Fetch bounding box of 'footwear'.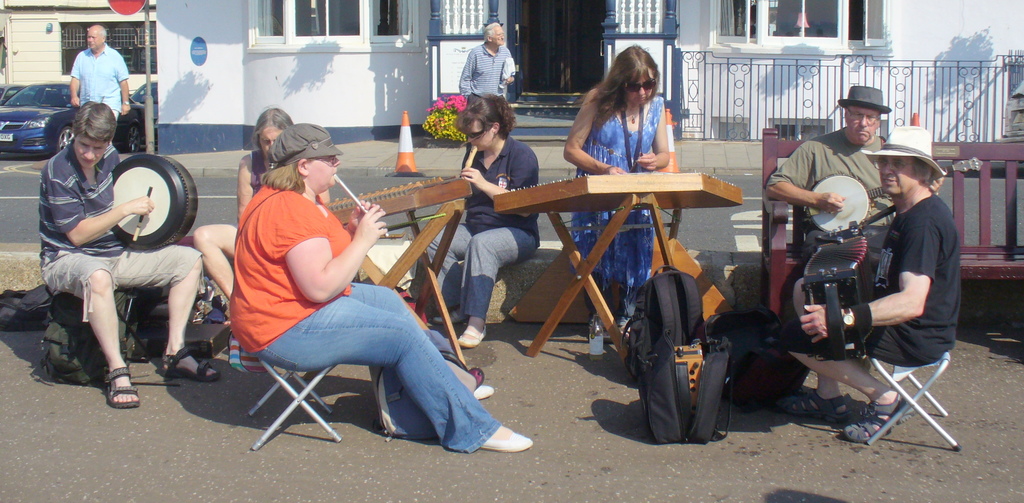
Bbox: box(433, 309, 467, 324).
